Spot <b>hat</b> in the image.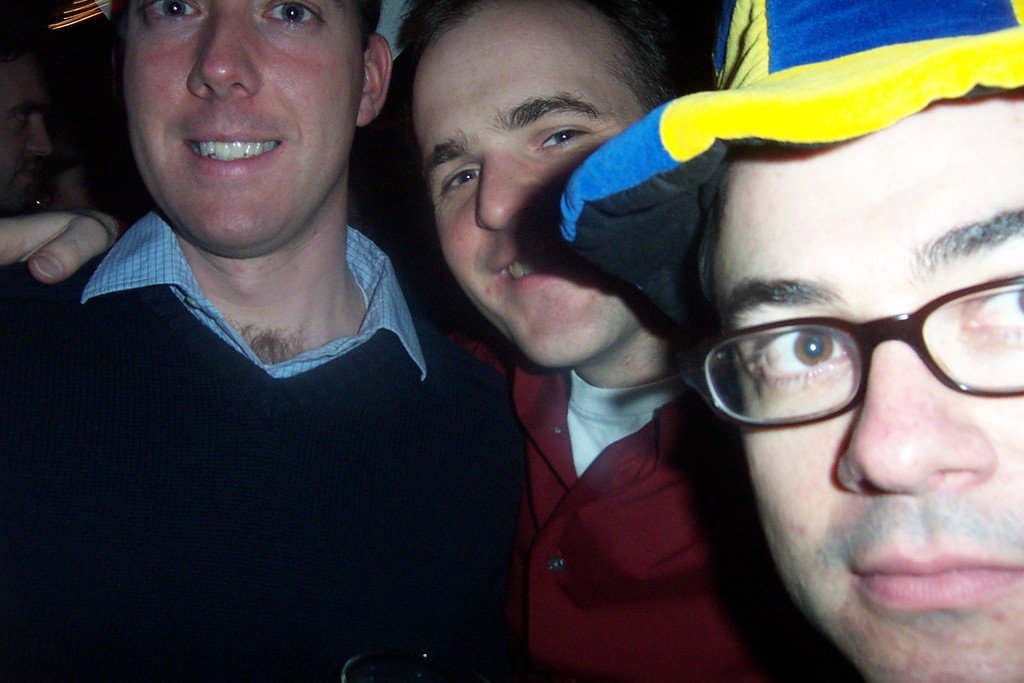
<b>hat</b> found at <box>561,0,1023,362</box>.
